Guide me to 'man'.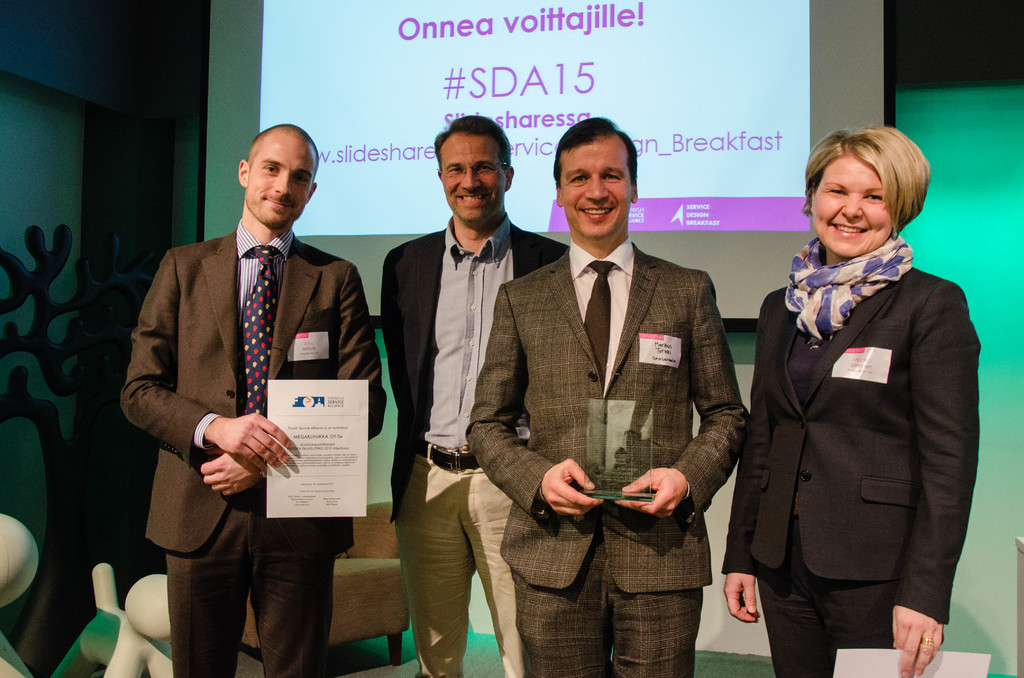
Guidance: detection(467, 114, 751, 677).
